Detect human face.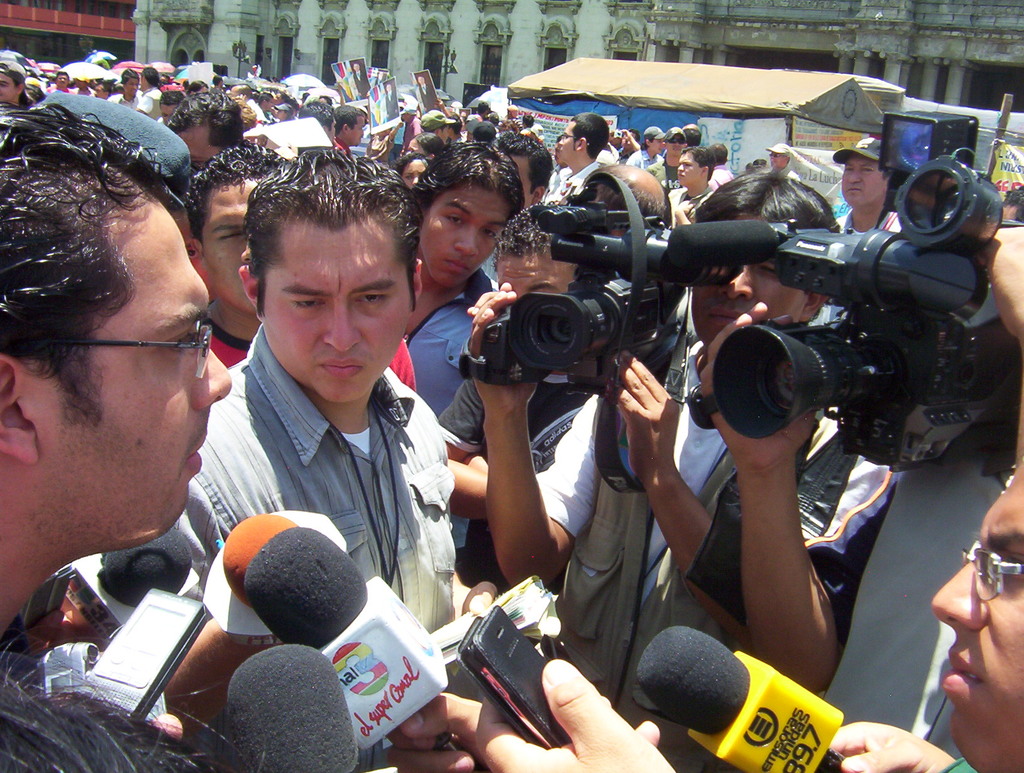
Detected at (676, 151, 698, 184).
